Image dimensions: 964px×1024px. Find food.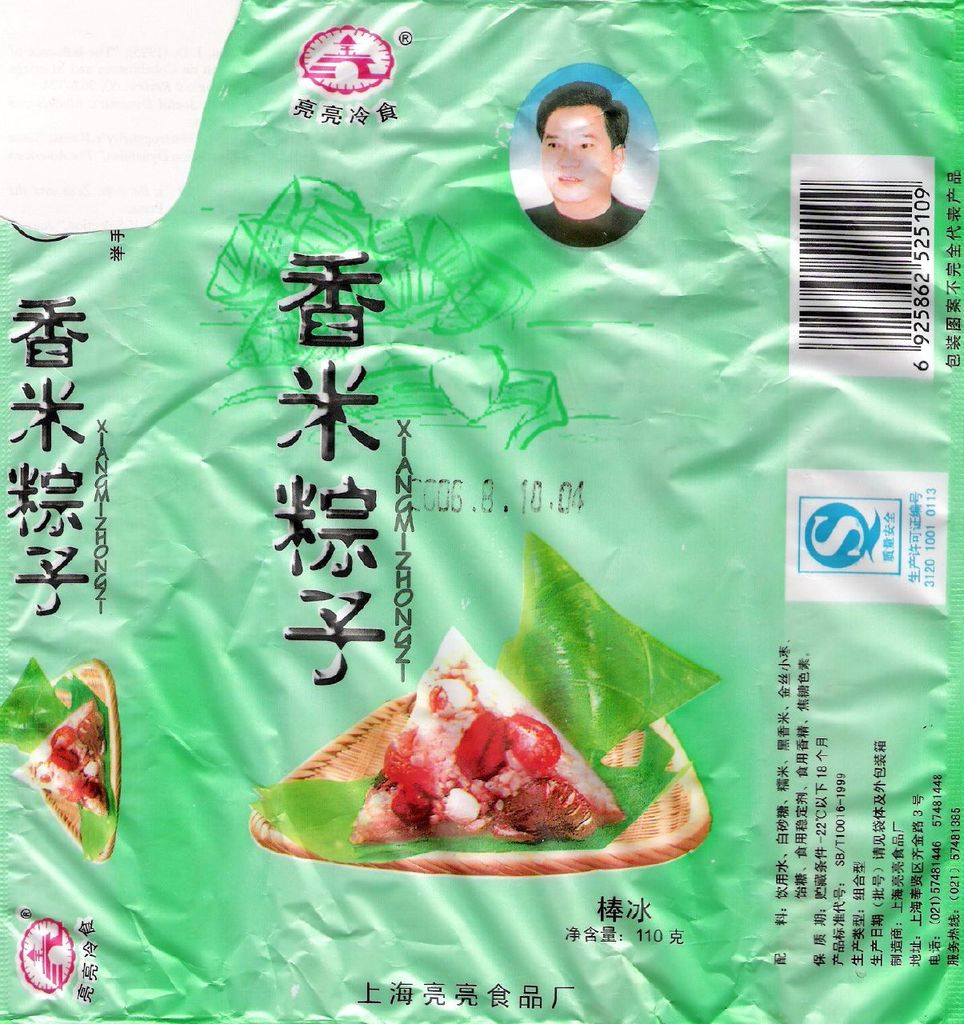
BBox(3, 656, 116, 864).
